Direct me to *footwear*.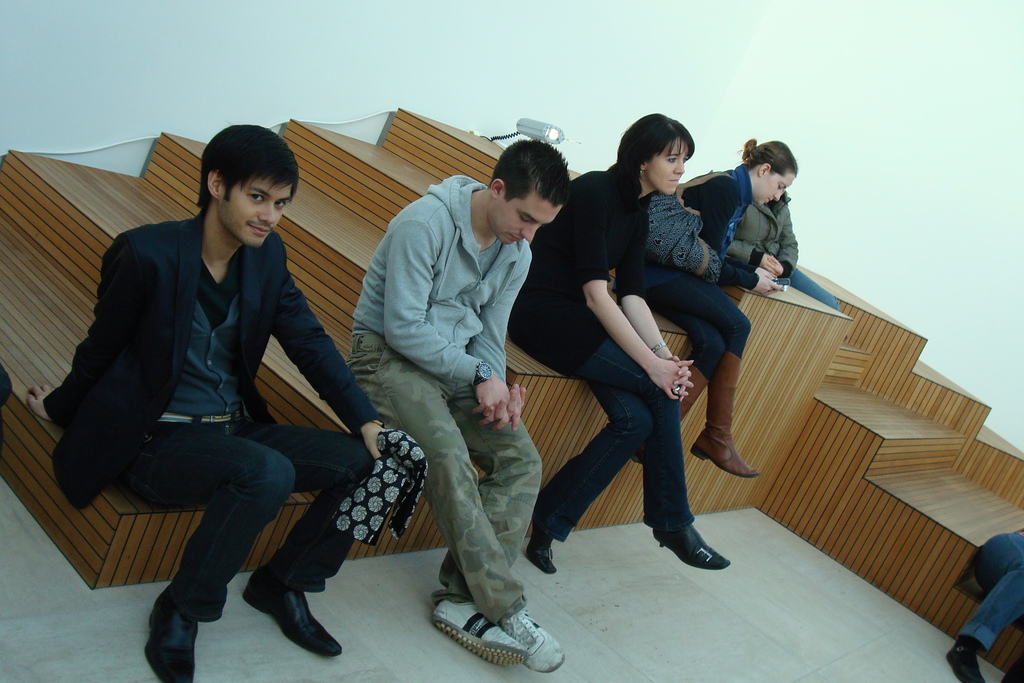
Direction: box(145, 598, 189, 682).
